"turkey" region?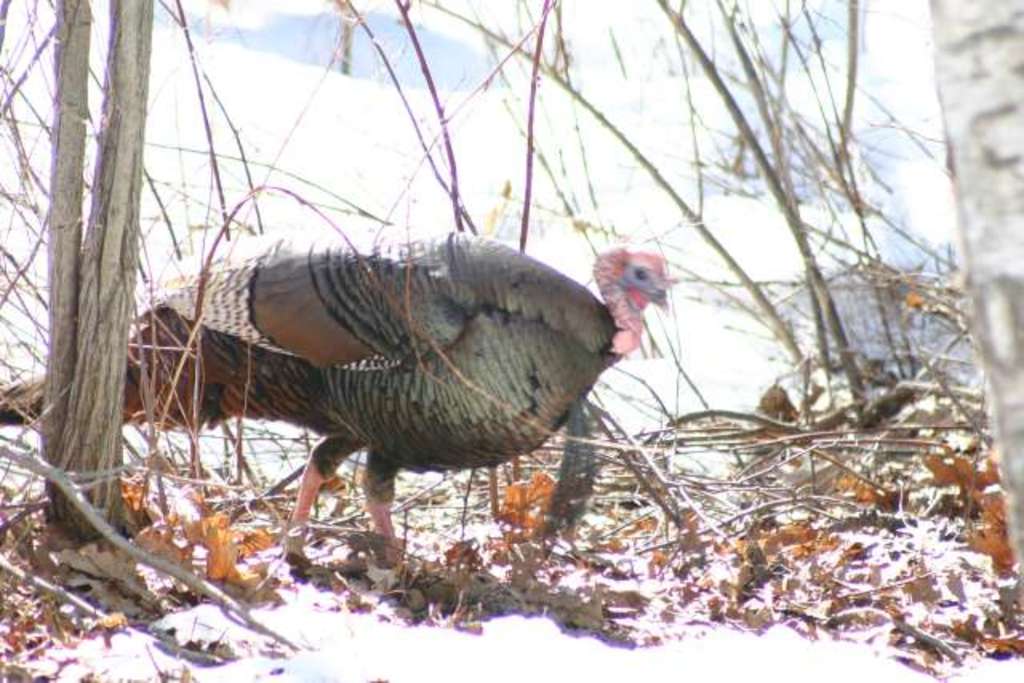
box(0, 221, 677, 569)
